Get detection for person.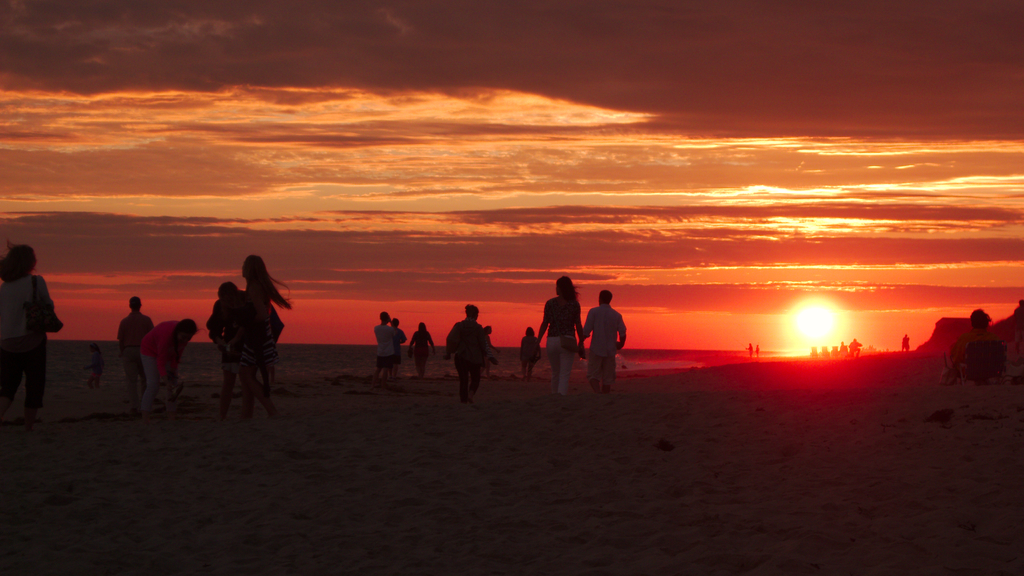
Detection: pyautogui.locateOnScreen(744, 343, 752, 360).
